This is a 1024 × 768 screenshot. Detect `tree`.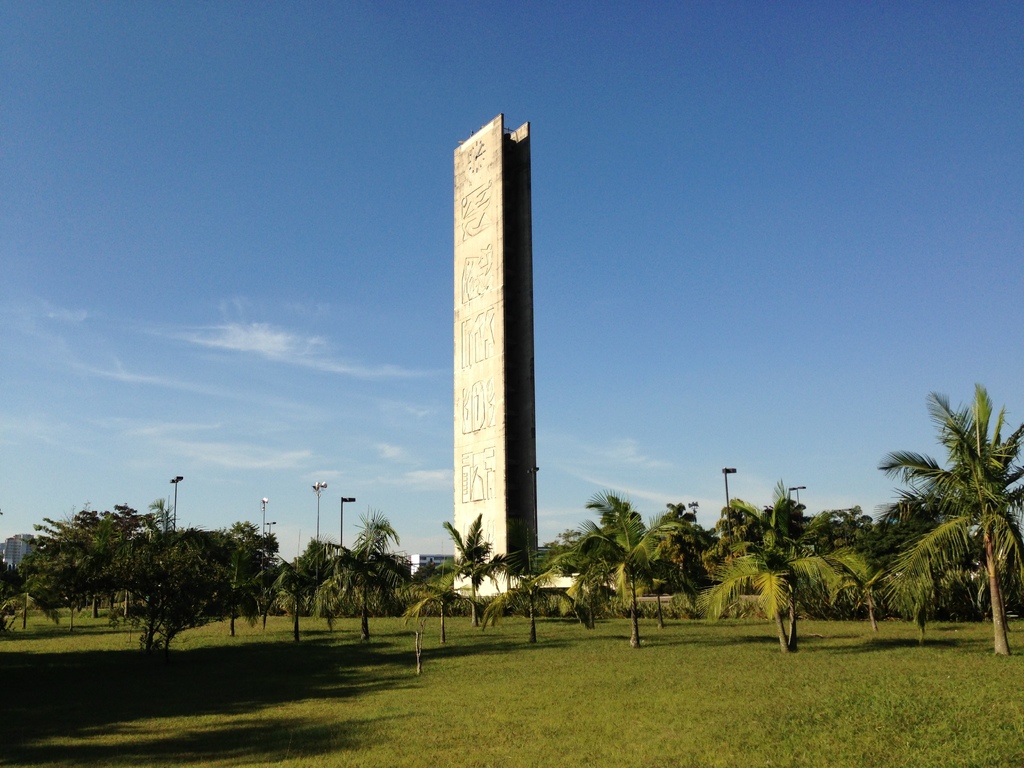
x1=442 y1=520 x2=525 y2=631.
